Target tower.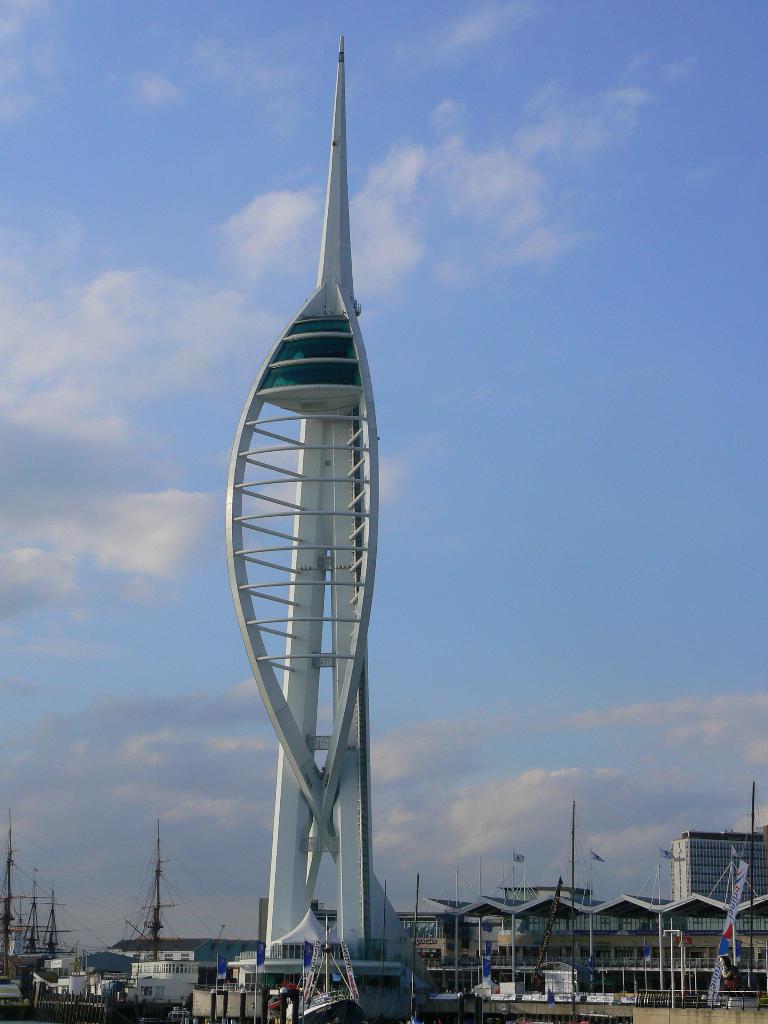
Target region: (223,35,435,1023).
